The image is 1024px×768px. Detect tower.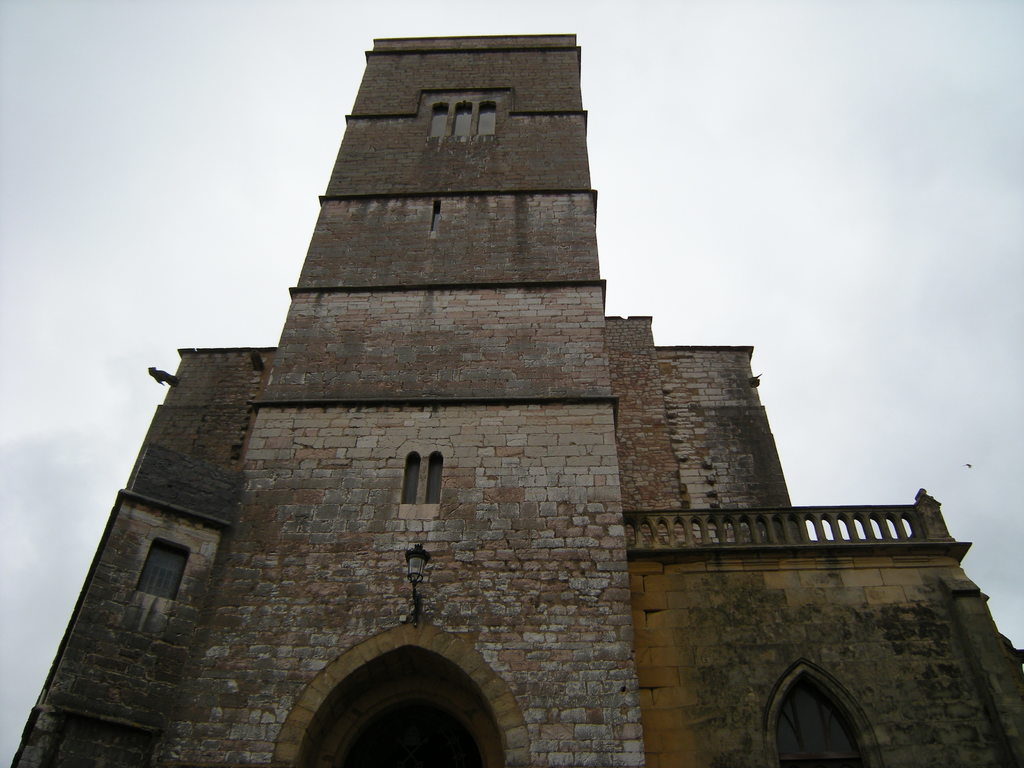
Detection: (223,36,666,567).
